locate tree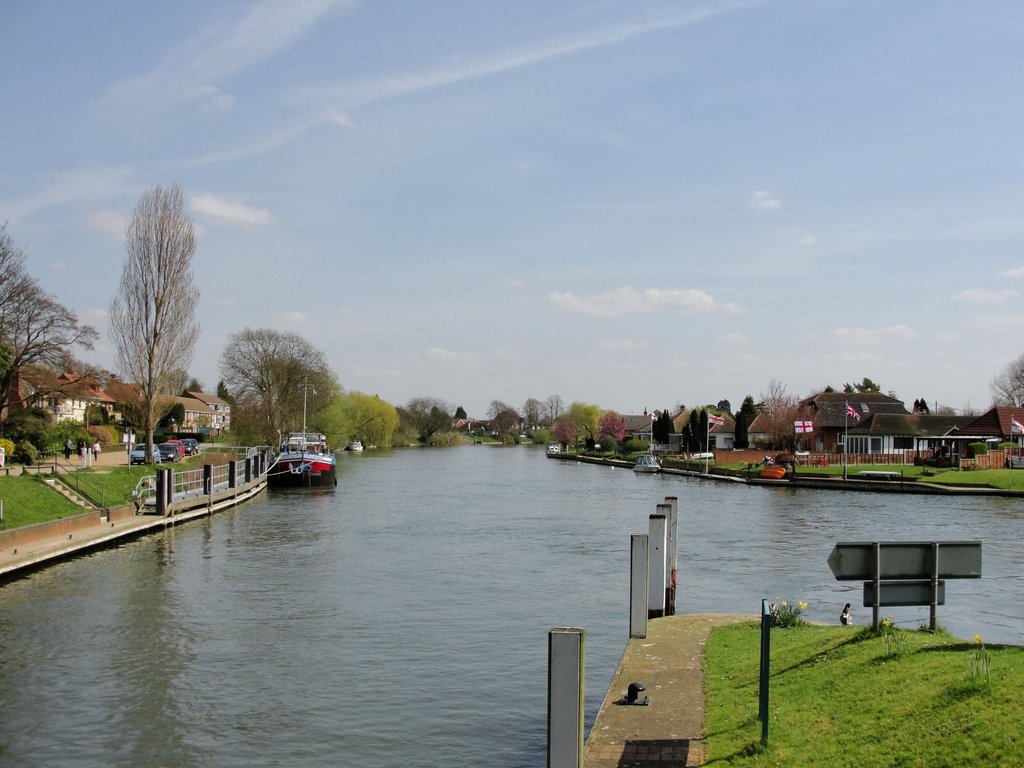
(x1=932, y1=406, x2=957, y2=417)
